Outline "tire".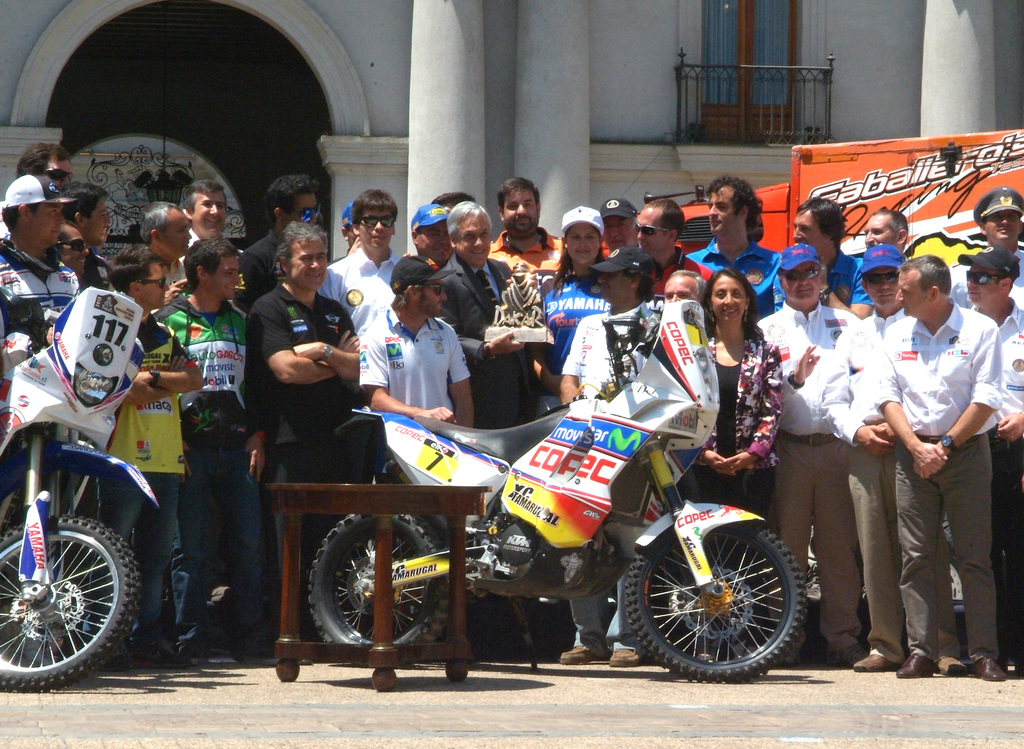
Outline: (x1=622, y1=519, x2=807, y2=682).
